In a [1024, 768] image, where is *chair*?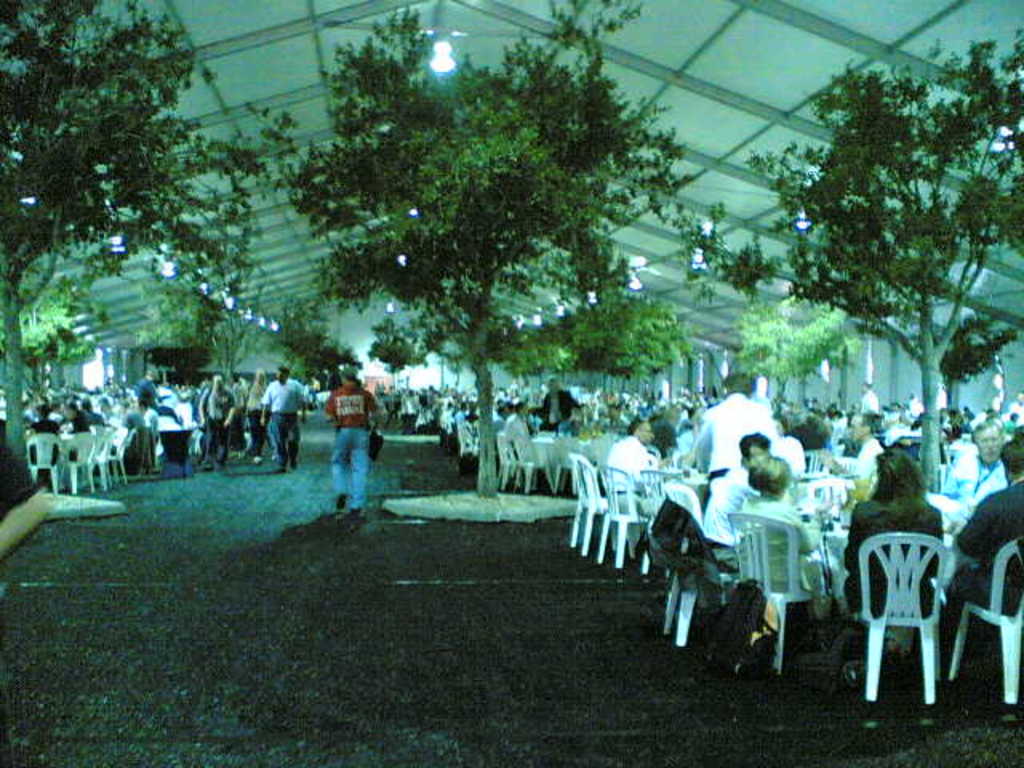
[left=64, top=429, right=101, bottom=494].
